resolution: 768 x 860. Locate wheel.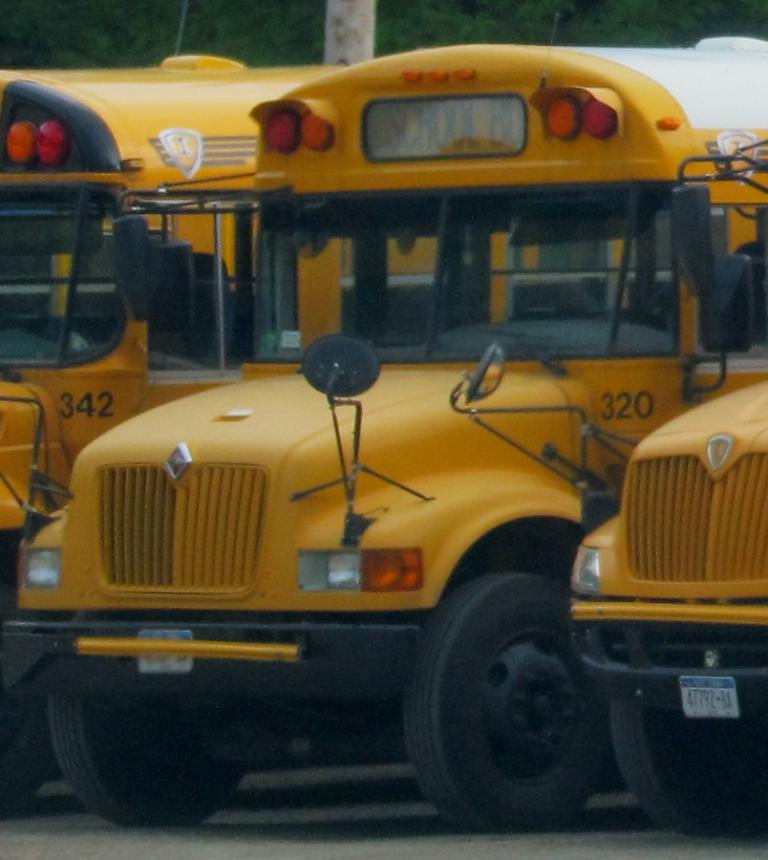
bbox(410, 569, 613, 820).
